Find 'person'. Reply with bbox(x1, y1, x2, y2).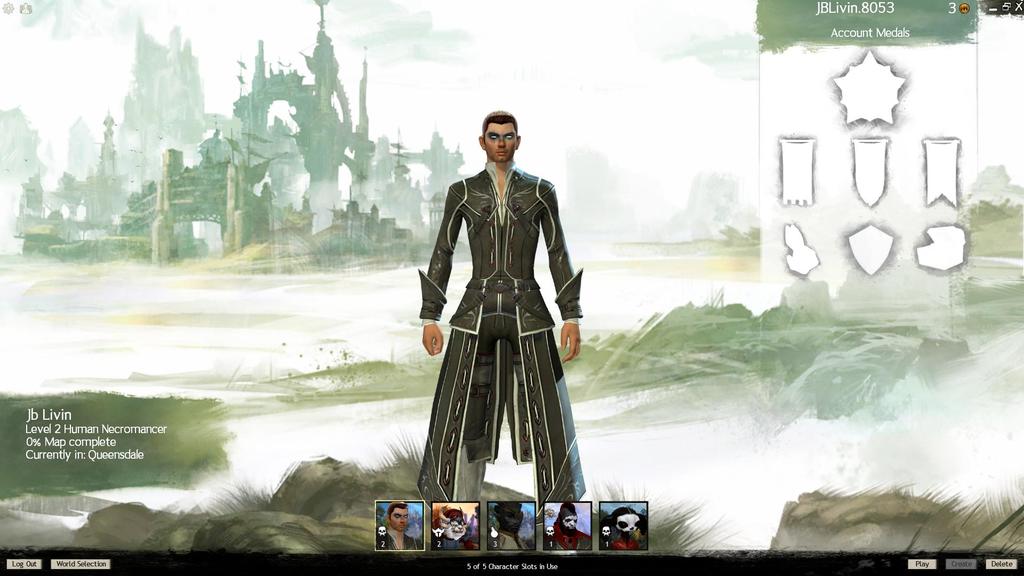
bbox(485, 499, 535, 551).
